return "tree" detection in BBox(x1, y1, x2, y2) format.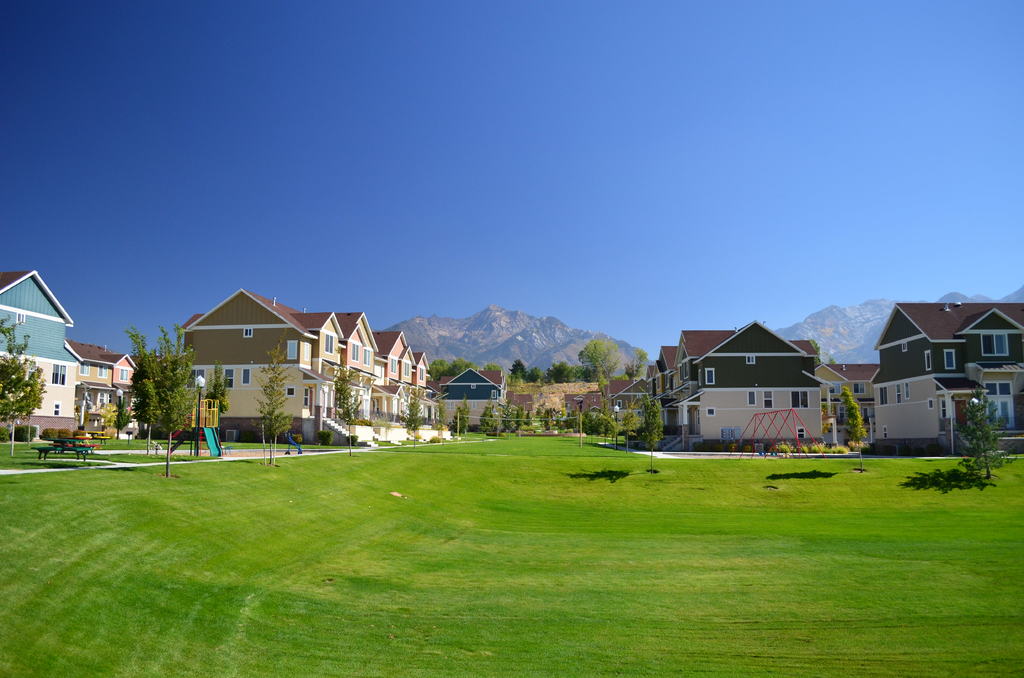
BBox(515, 409, 525, 435).
